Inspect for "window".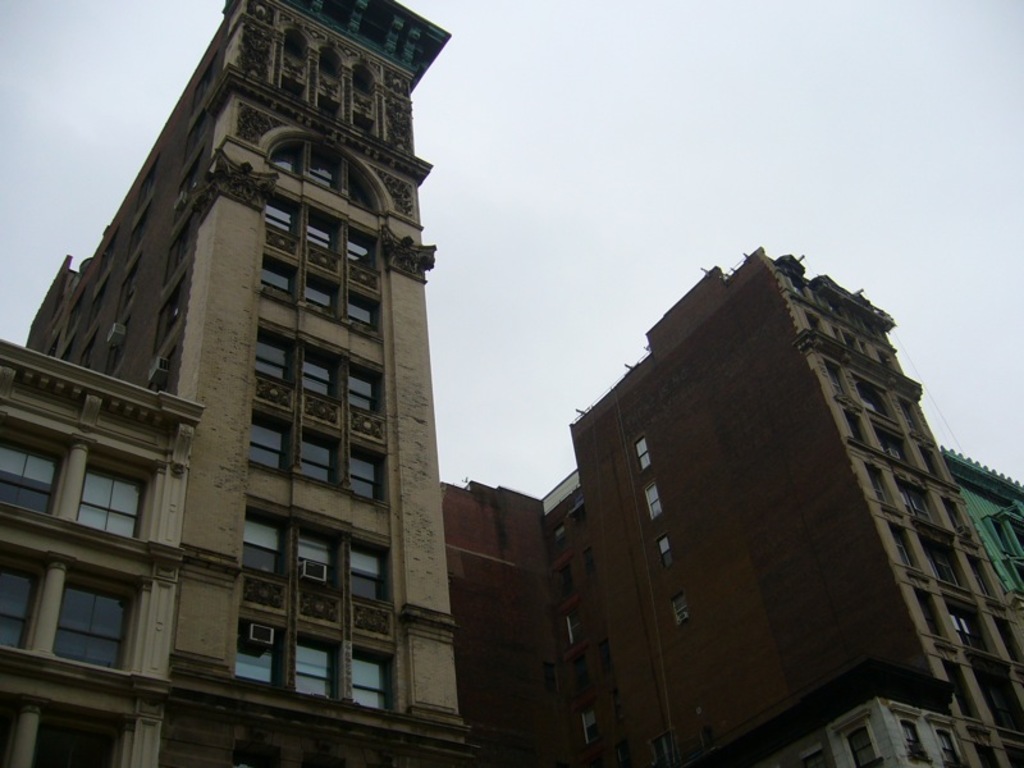
Inspection: [left=116, top=246, right=140, bottom=324].
